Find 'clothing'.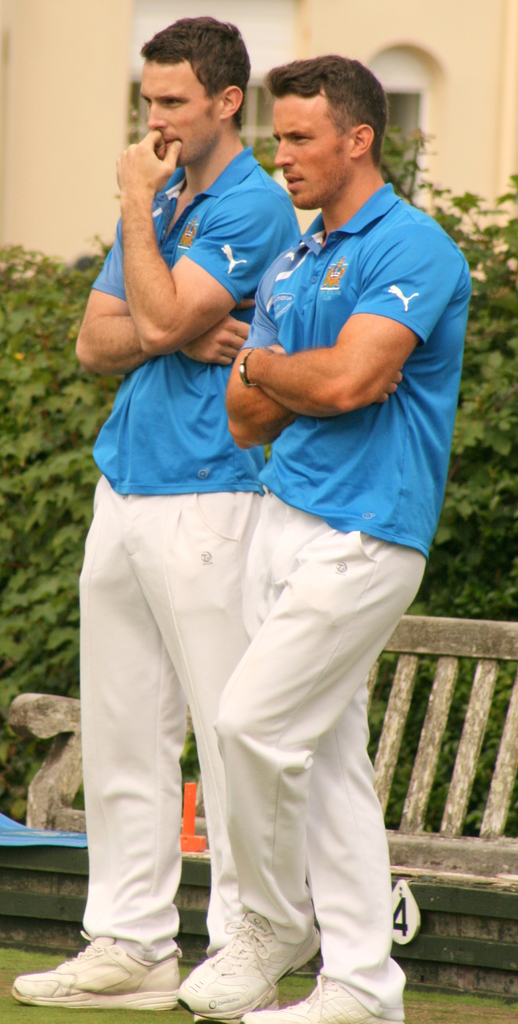
x1=76 y1=141 x2=307 y2=960.
